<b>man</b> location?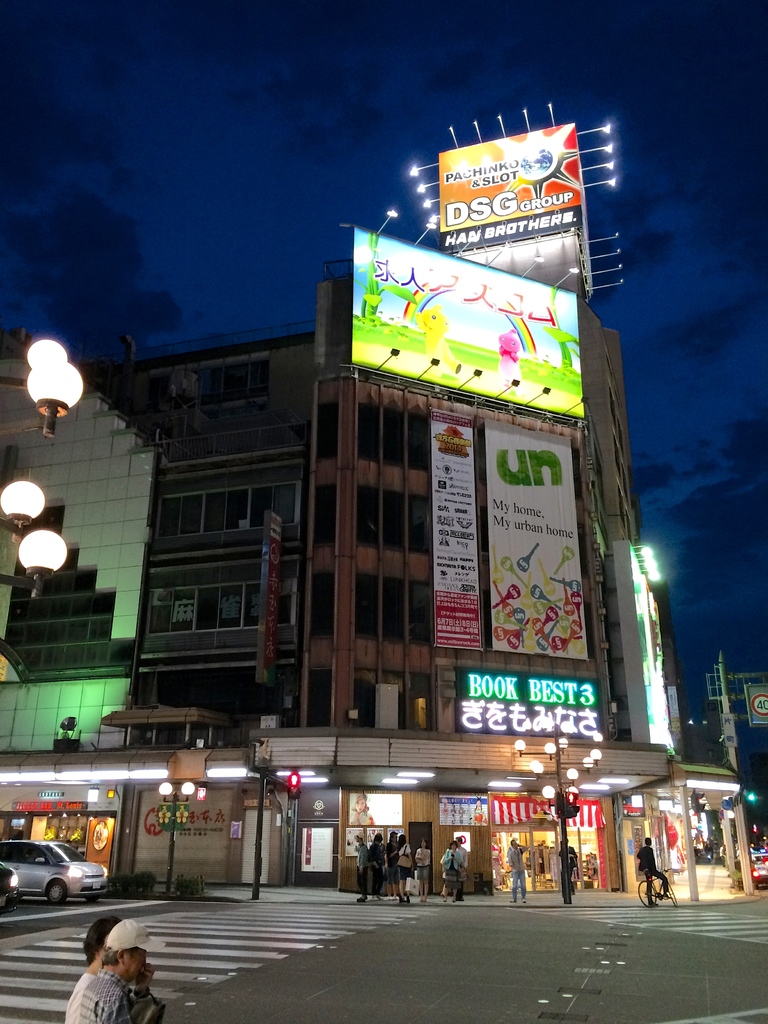
<region>80, 916, 173, 1023</region>
